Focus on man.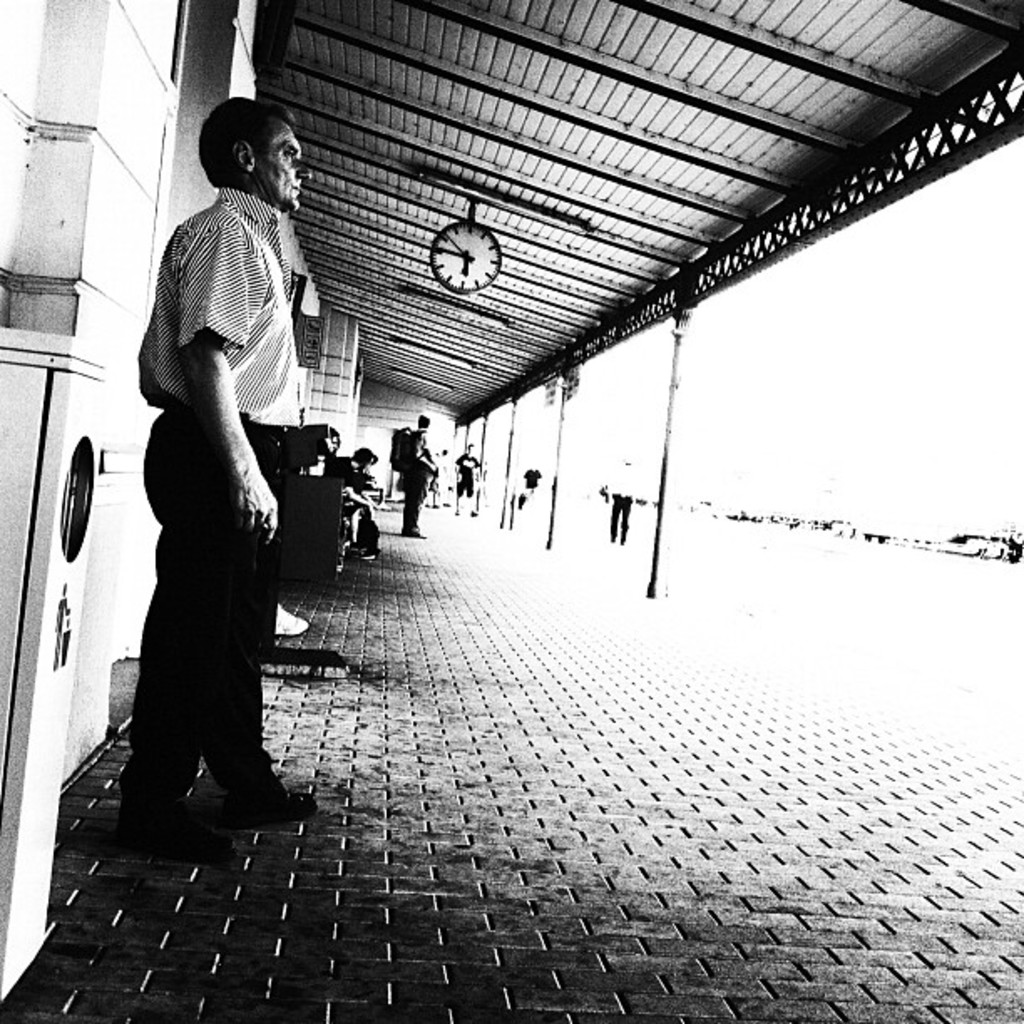
Focused at 397 412 437 525.
